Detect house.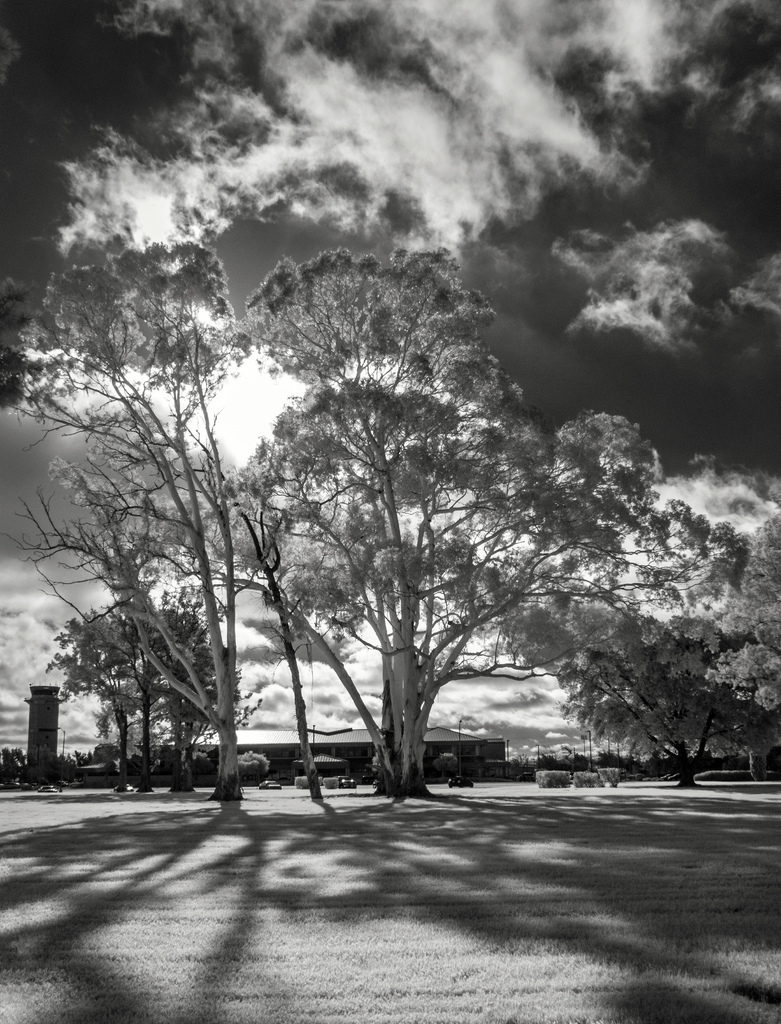
Detected at [x1=184, y1=726, x2=486, y2=784].
